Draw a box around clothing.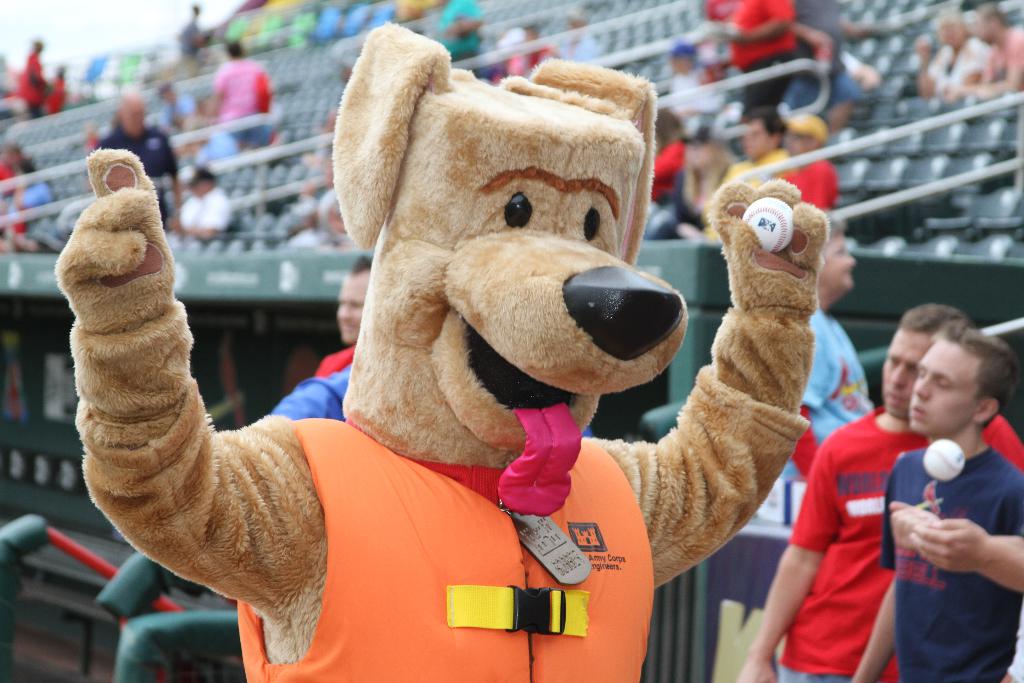
l=269, t=363, r=351, b=417.
